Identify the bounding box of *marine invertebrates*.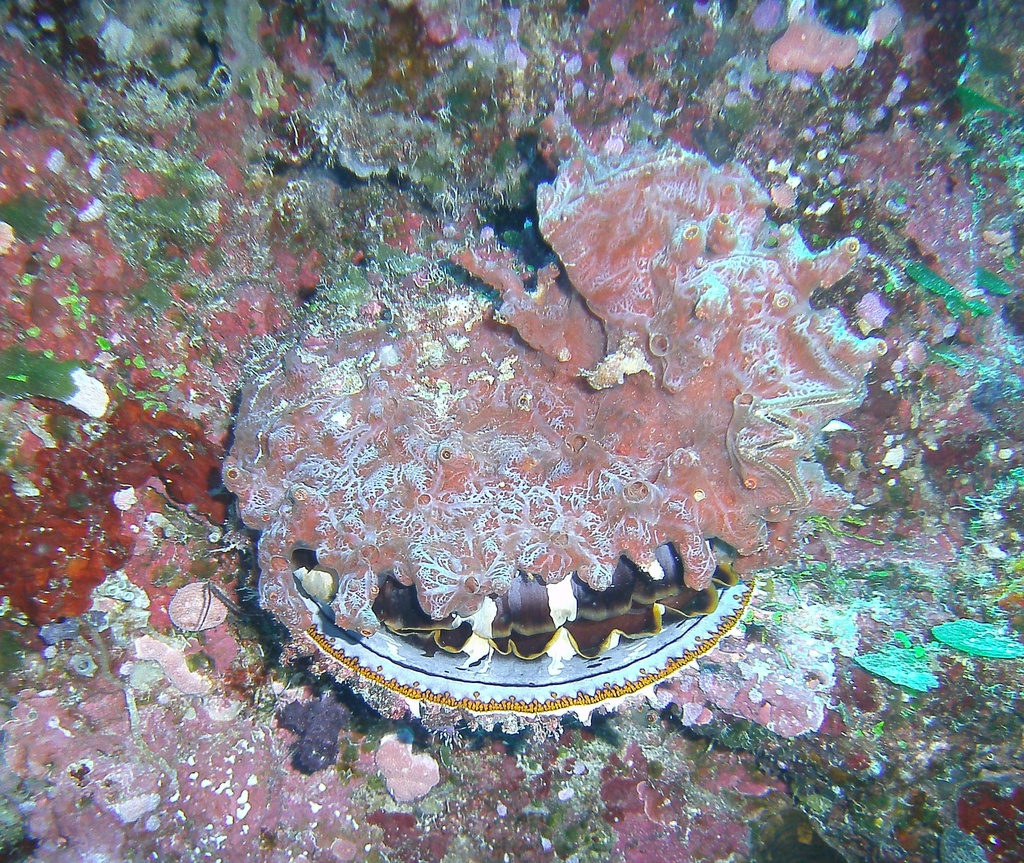
762,13,863,85.
